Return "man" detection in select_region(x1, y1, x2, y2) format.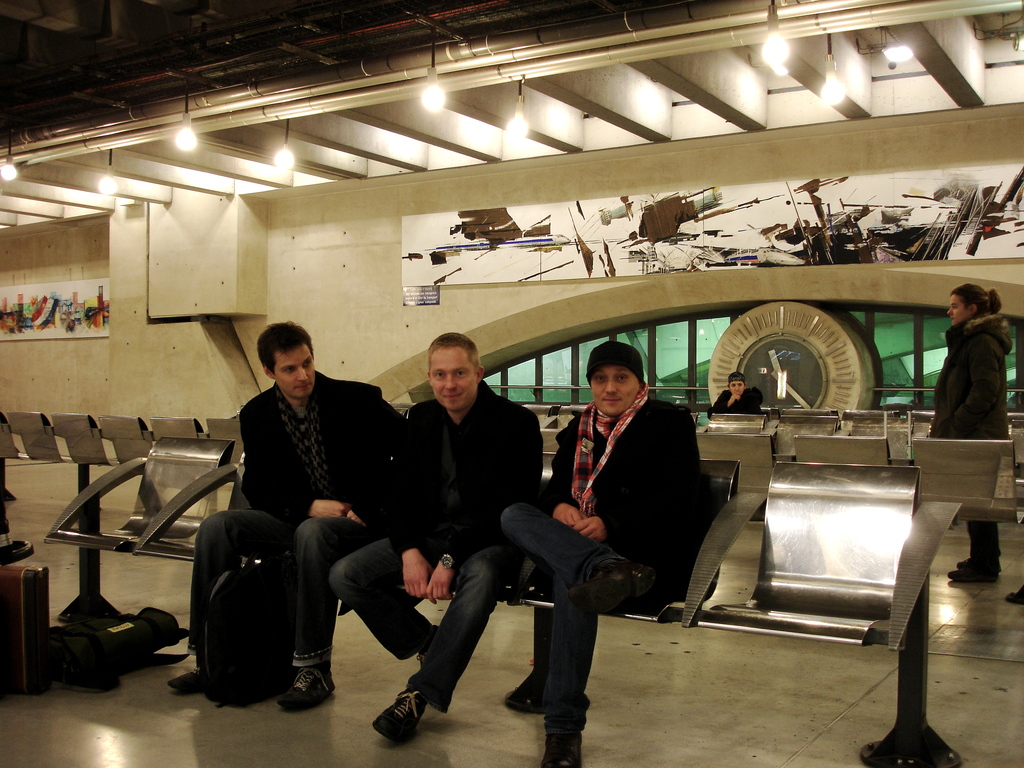
select_region(492, 335, 752, 767).
